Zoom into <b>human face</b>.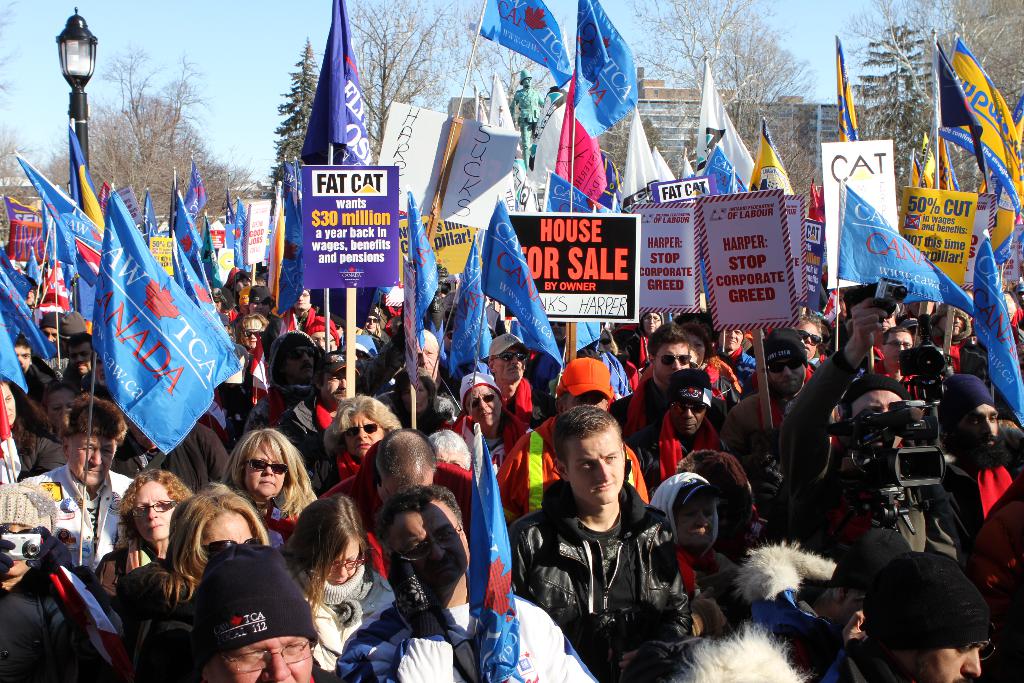
Zoom target: x1=284, y1=345, x2=314, y2=378.
